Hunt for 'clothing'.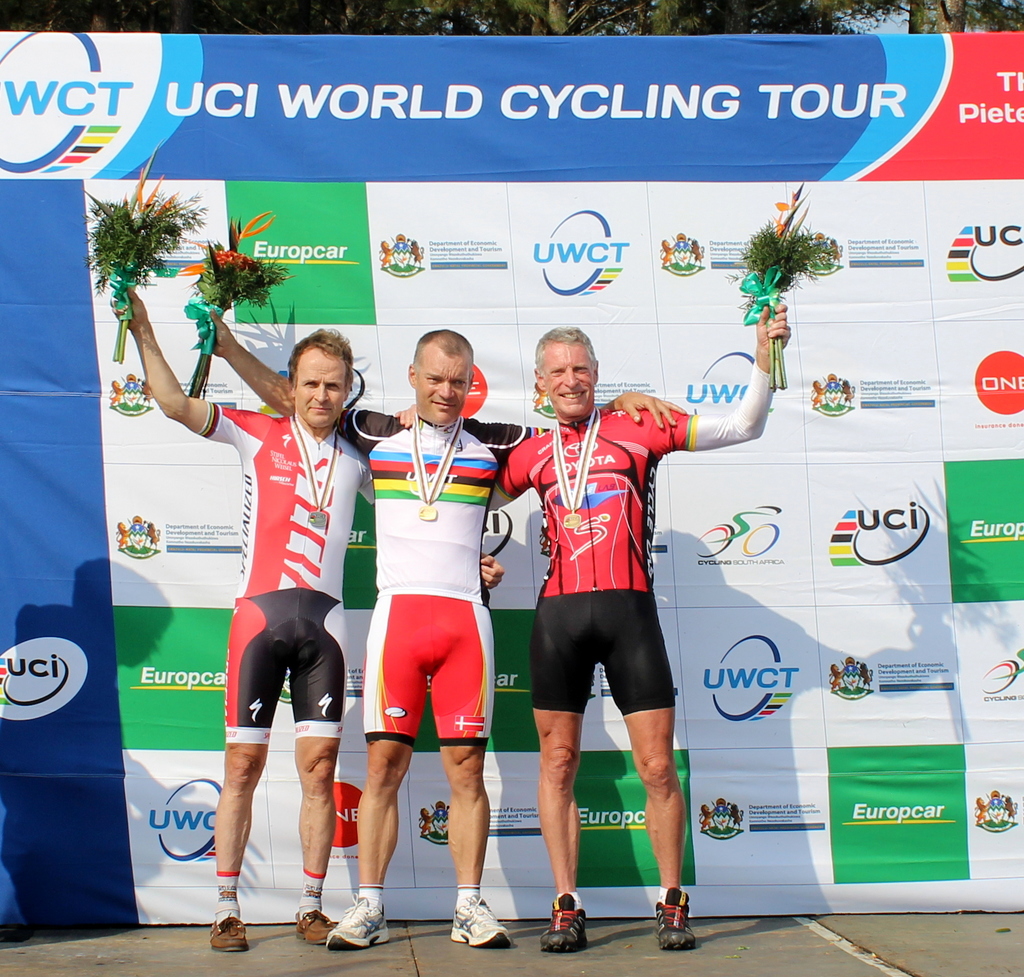
Hunted down at 323 405 561 748.
